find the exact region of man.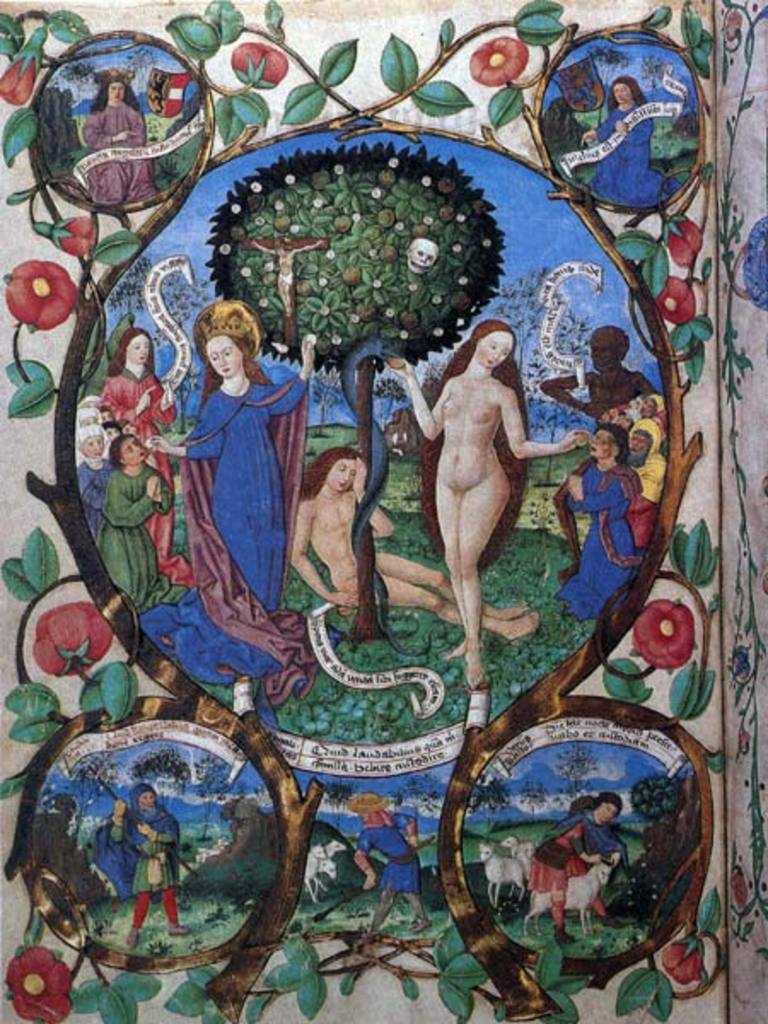
Exact region: bbox=[560, 428, 647, 635].
